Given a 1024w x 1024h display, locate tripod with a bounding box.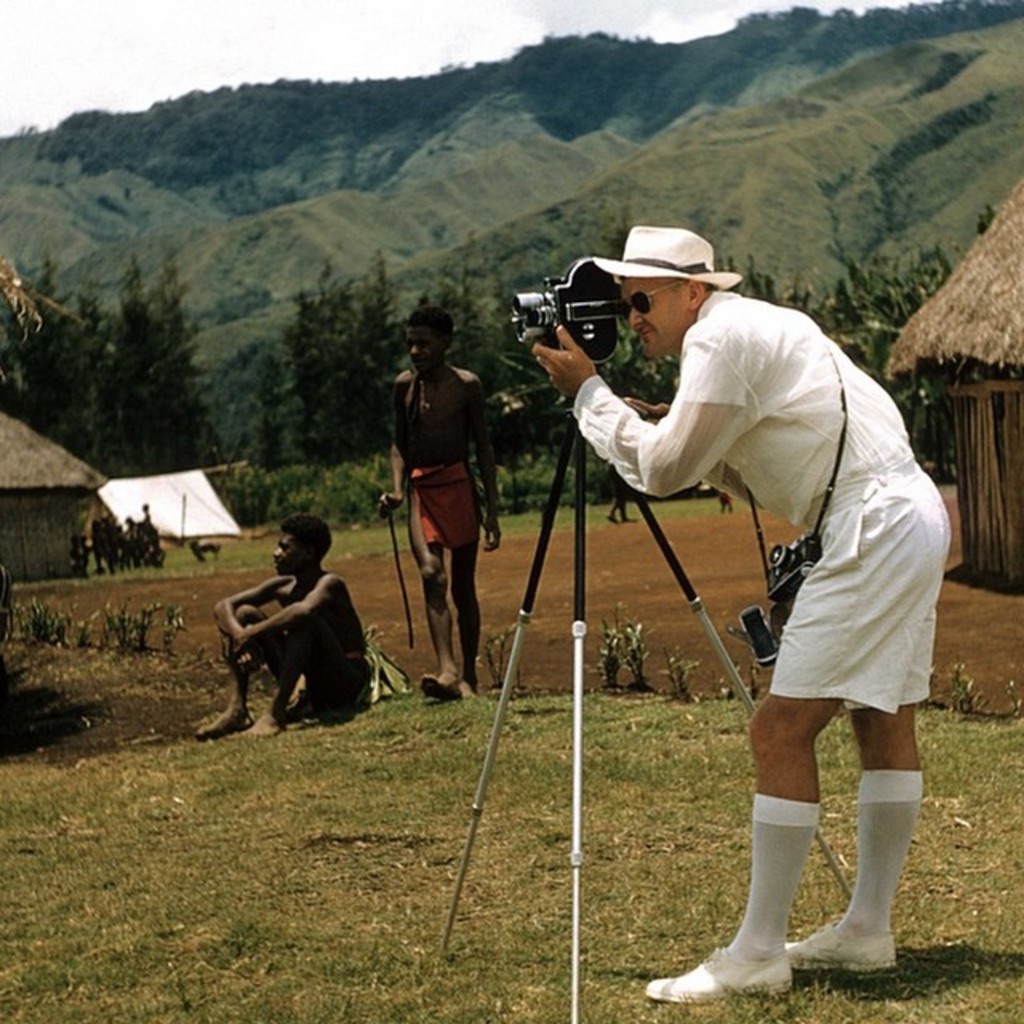
Located: bbox=(442, 395, 853, 1022).
